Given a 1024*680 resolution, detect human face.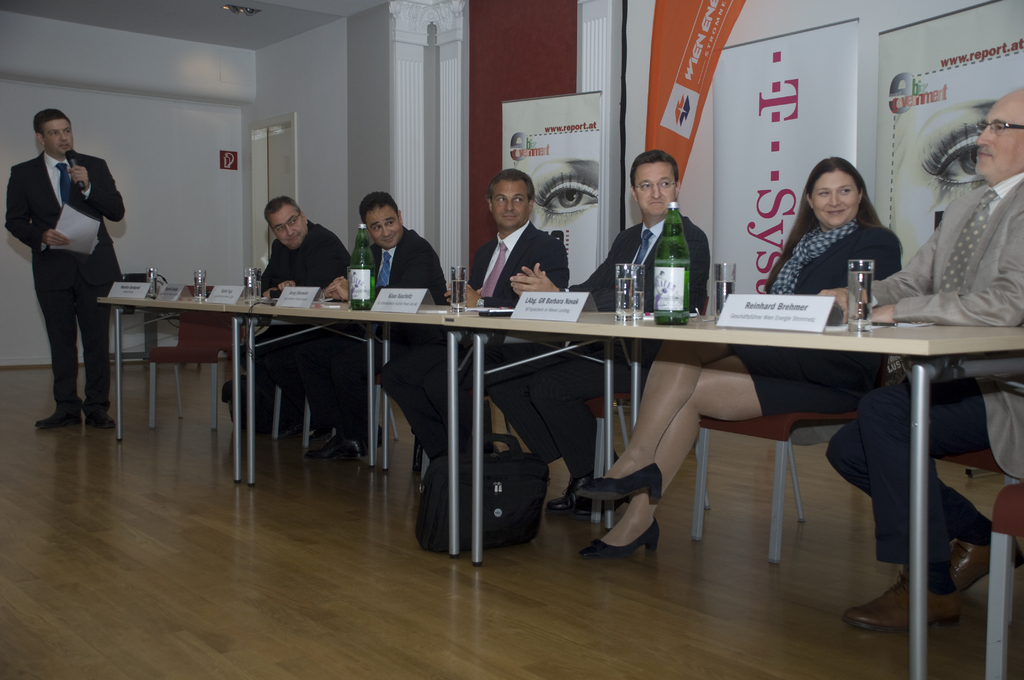
bbox=(269, 211, 305, 241).
